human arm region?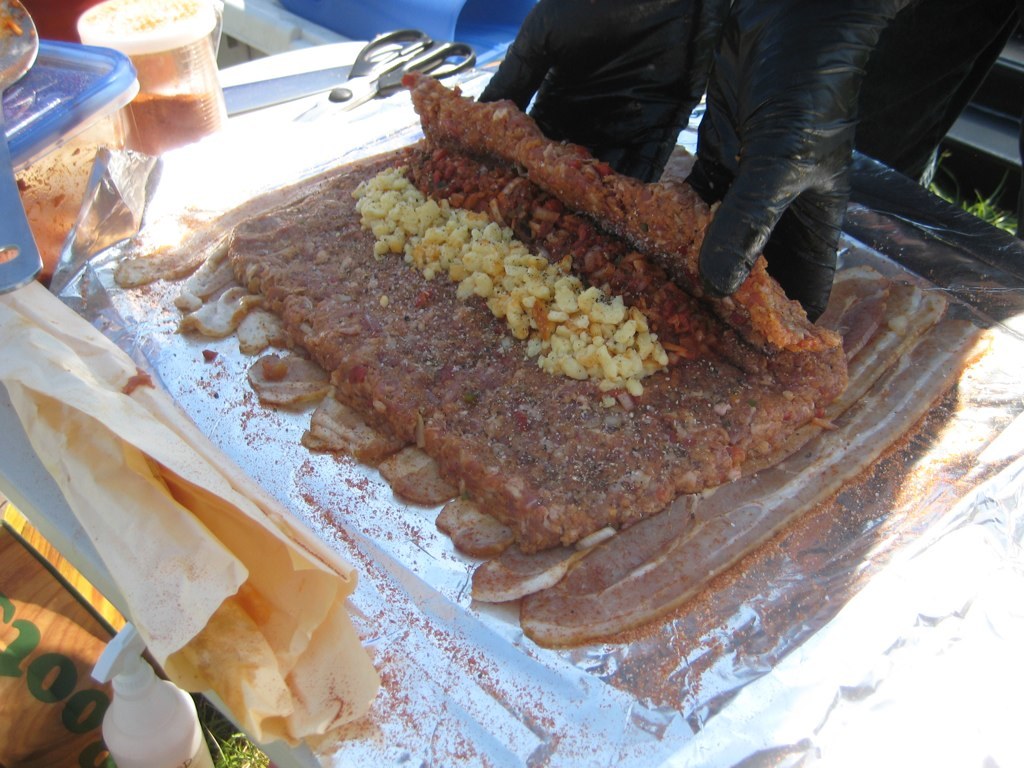
Rect(660, 0, 910, 324)
